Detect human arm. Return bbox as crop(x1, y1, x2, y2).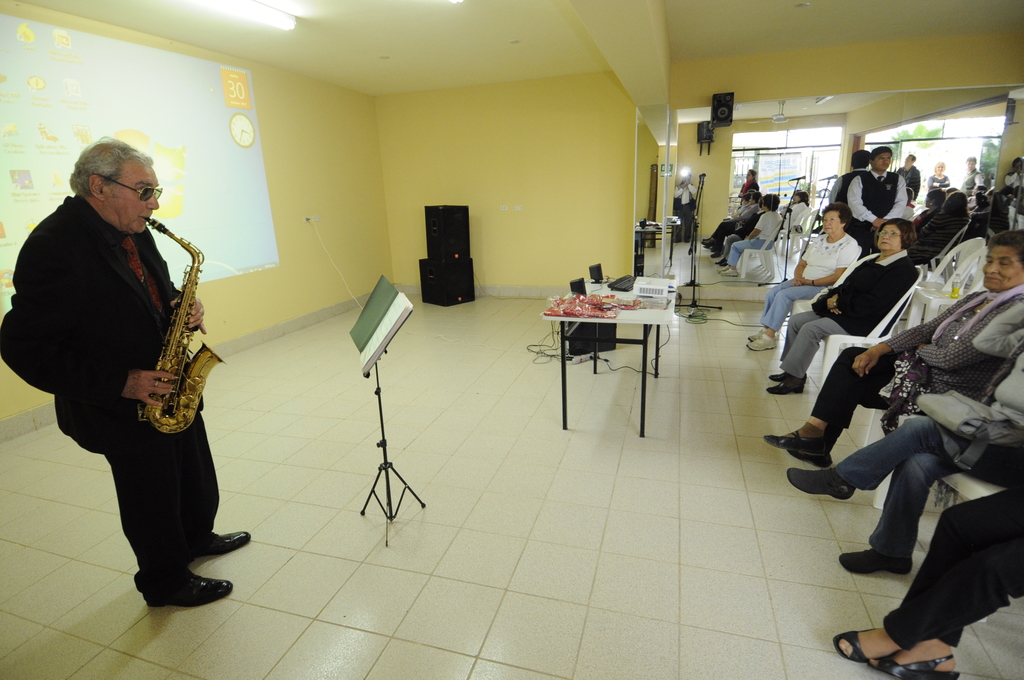
crop(0, 274, 146, 397).
